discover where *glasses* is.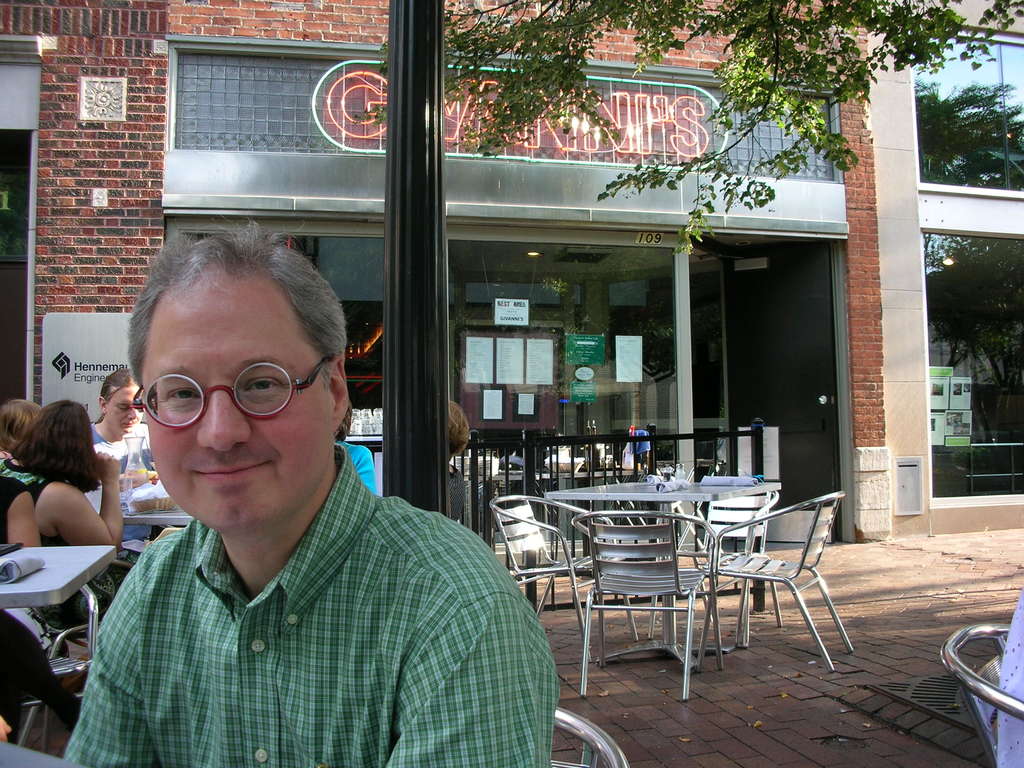
Discovered at Rect(125, 364, 337, 433).
